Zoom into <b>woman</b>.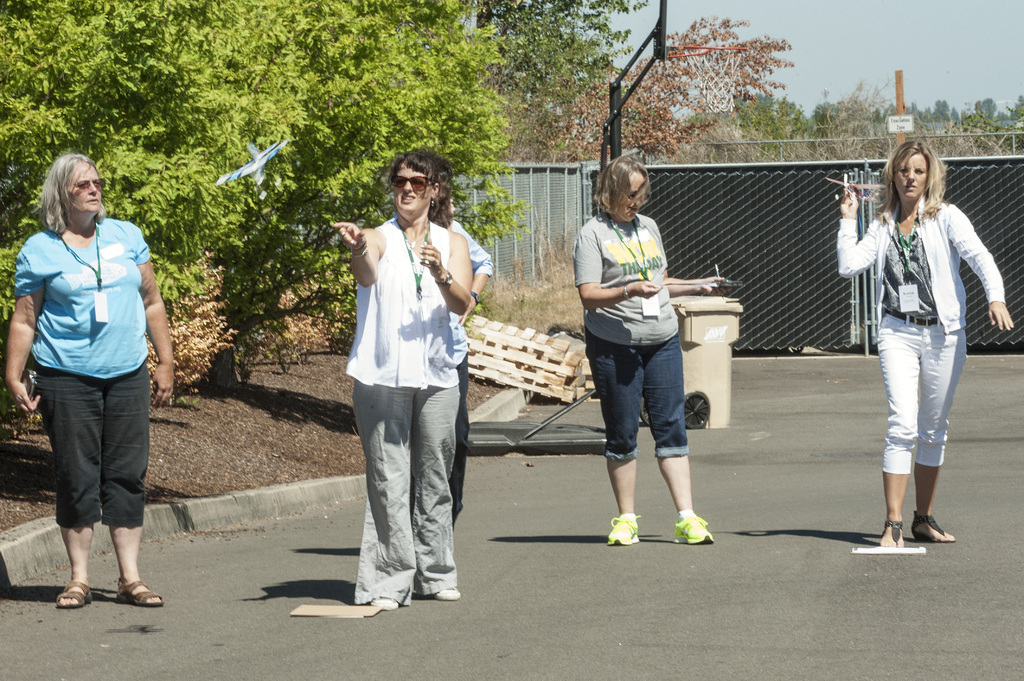
Zoom target: rect(0, 154, 173, 609).
